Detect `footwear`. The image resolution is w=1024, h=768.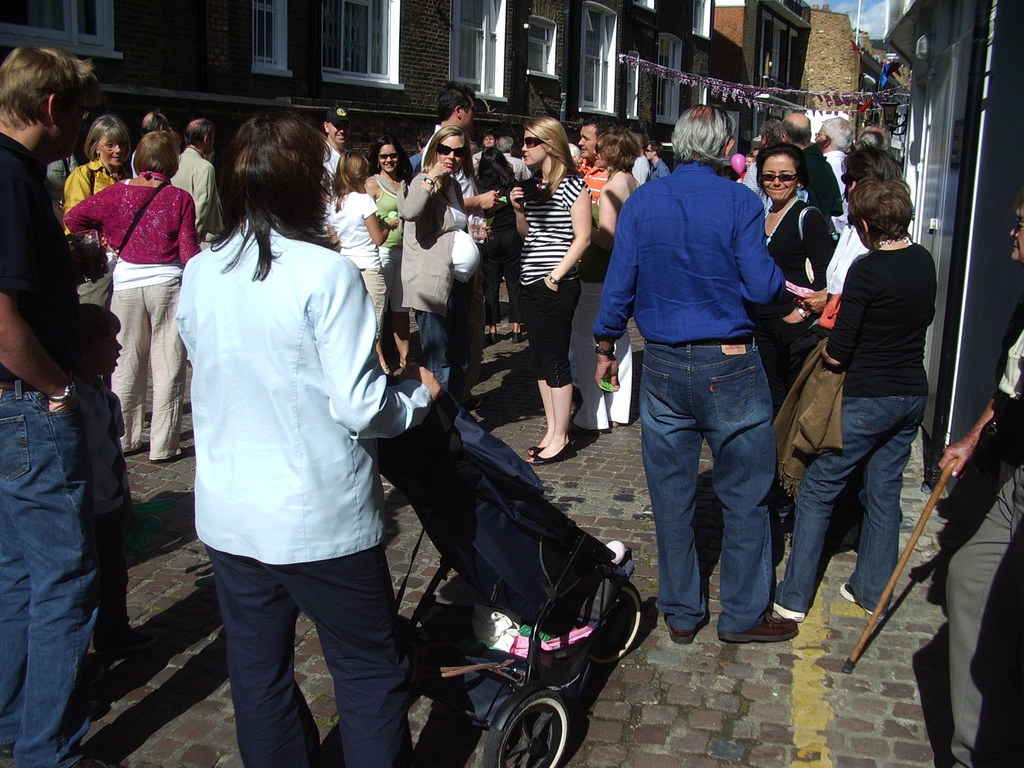
(x1=531, y1=438, x2=572, y2=454).
